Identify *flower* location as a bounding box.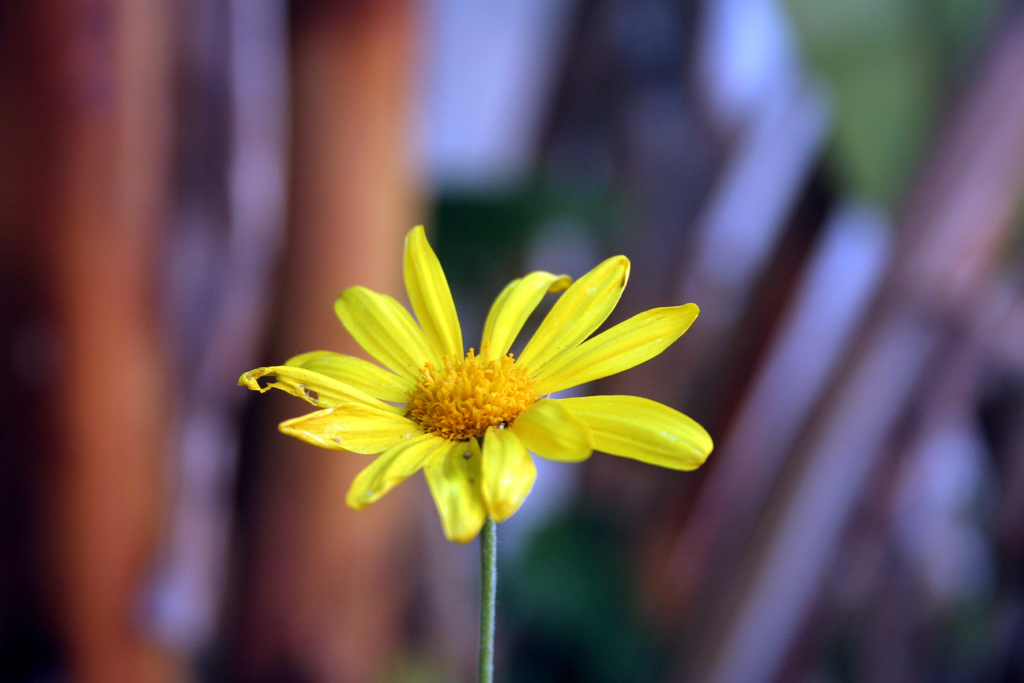
locate(234, 220, 716, 546).
